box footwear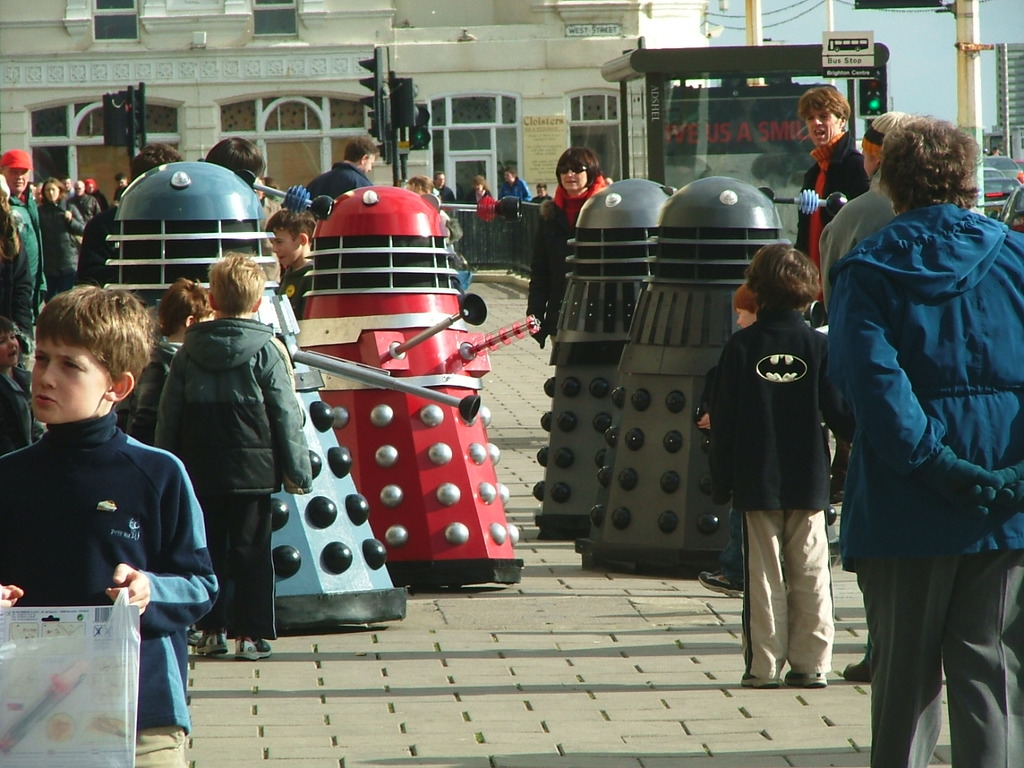
(left=195, top=634, right=229, bottom=658)
